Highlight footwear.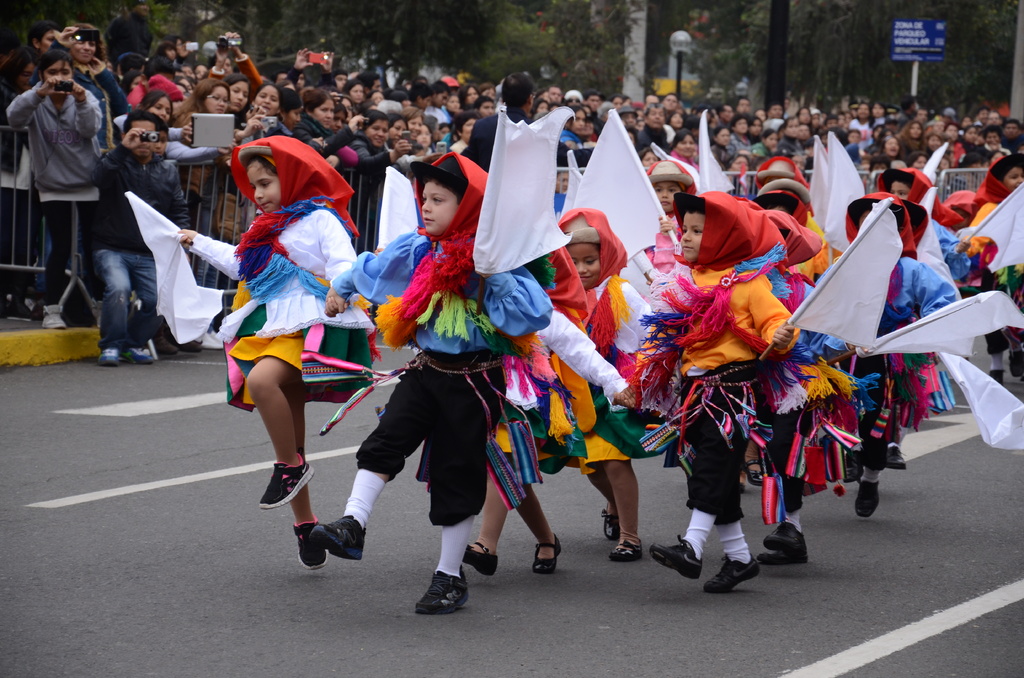
Highlighted region: 856 481 887 517.
